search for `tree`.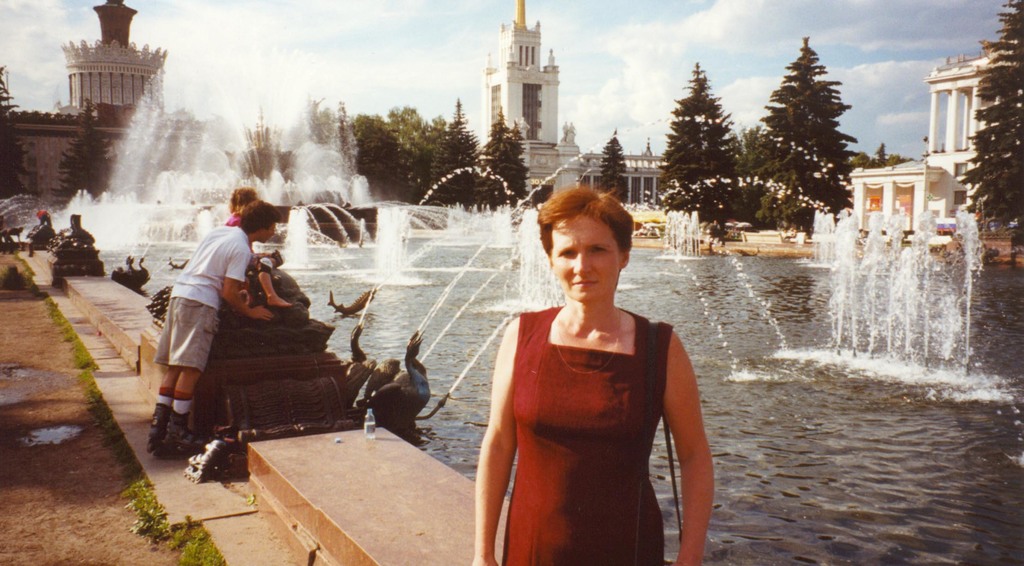
Found at l=752, t=32, r=867, b=238.
